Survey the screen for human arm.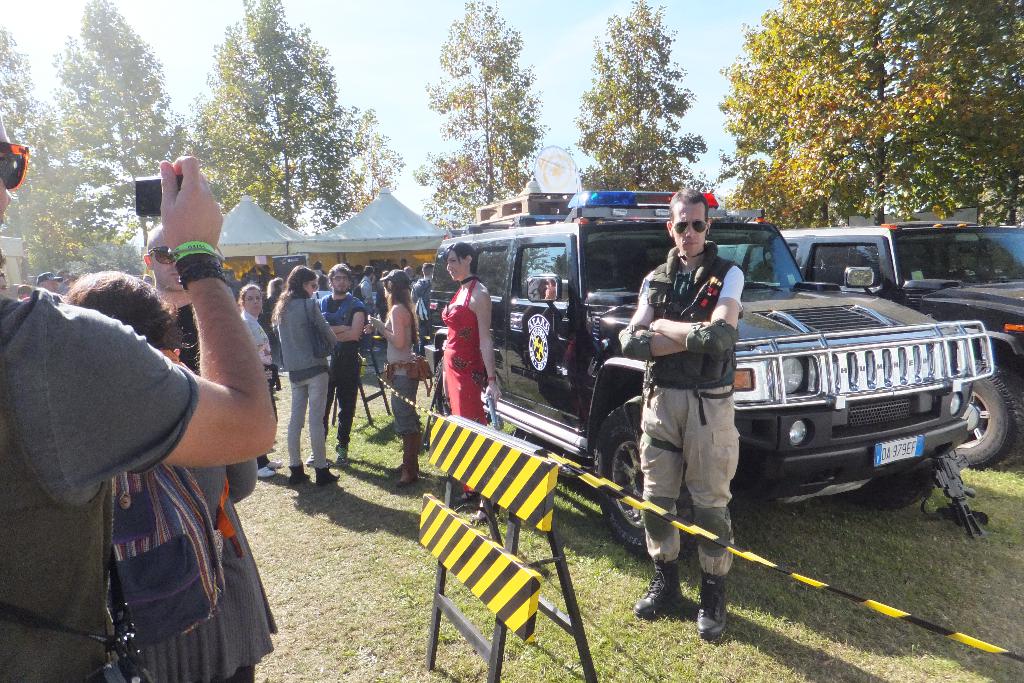
Survey found: bbox(619, 262, 692, 353).
